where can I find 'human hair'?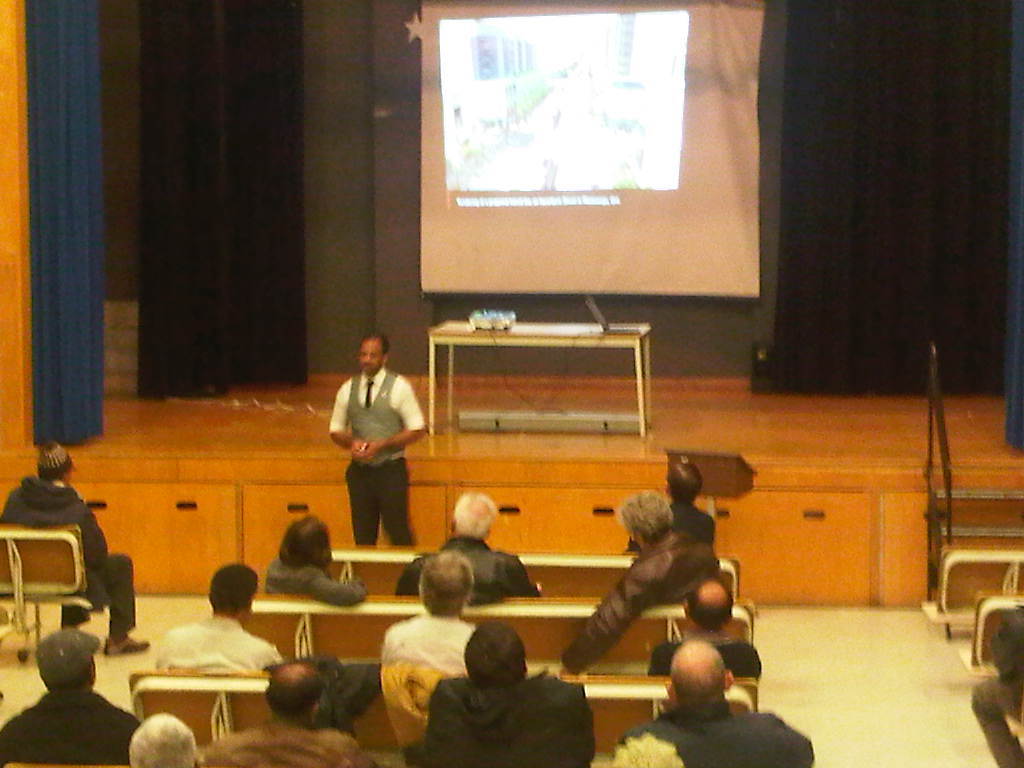
You can find it at <bbox>277, 516, 335, 567</bbox>.
